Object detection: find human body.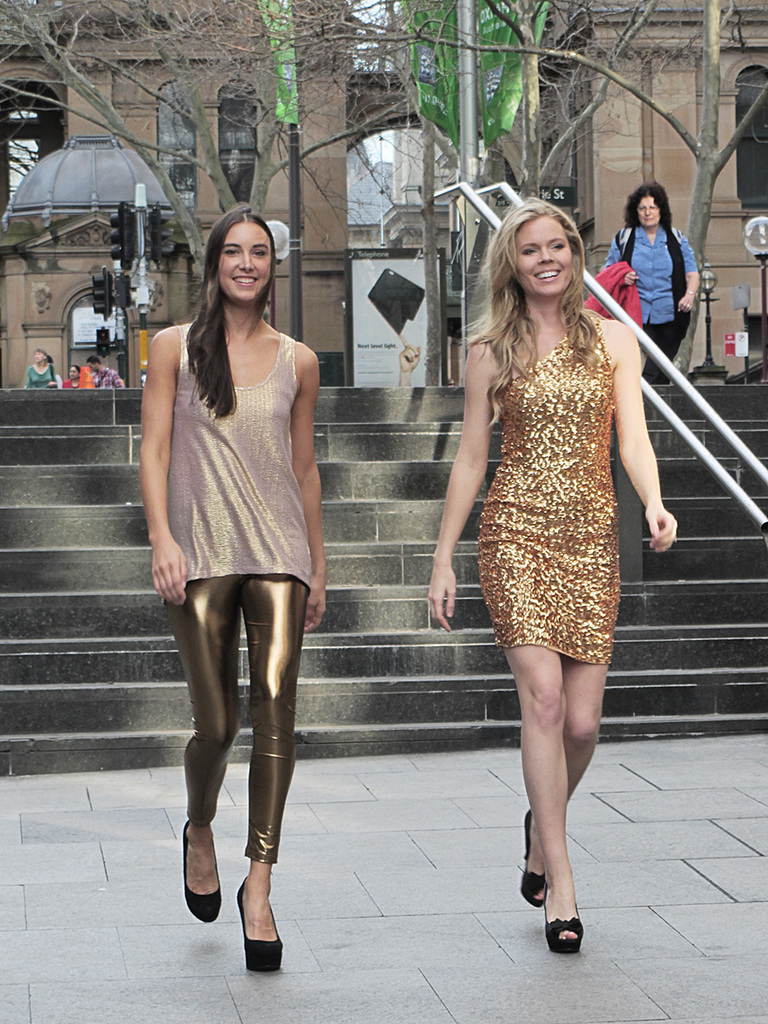
locate(429, 286, 687, 947).
